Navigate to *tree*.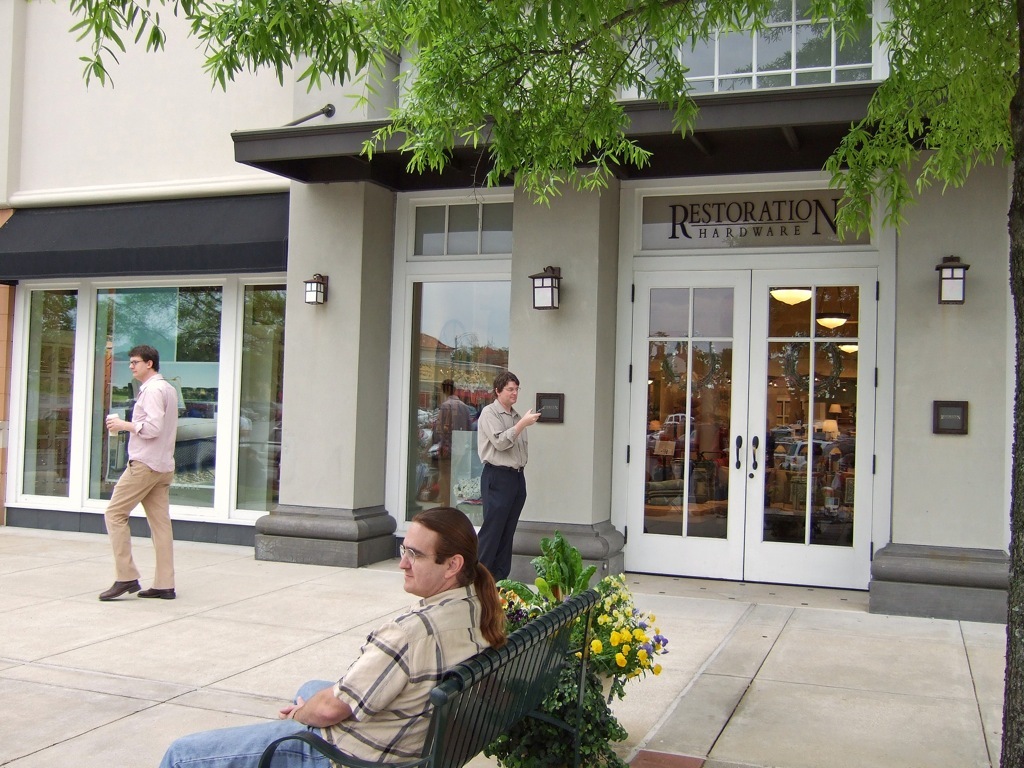
Navigation target: rect(32, 0, 1023, 239).
